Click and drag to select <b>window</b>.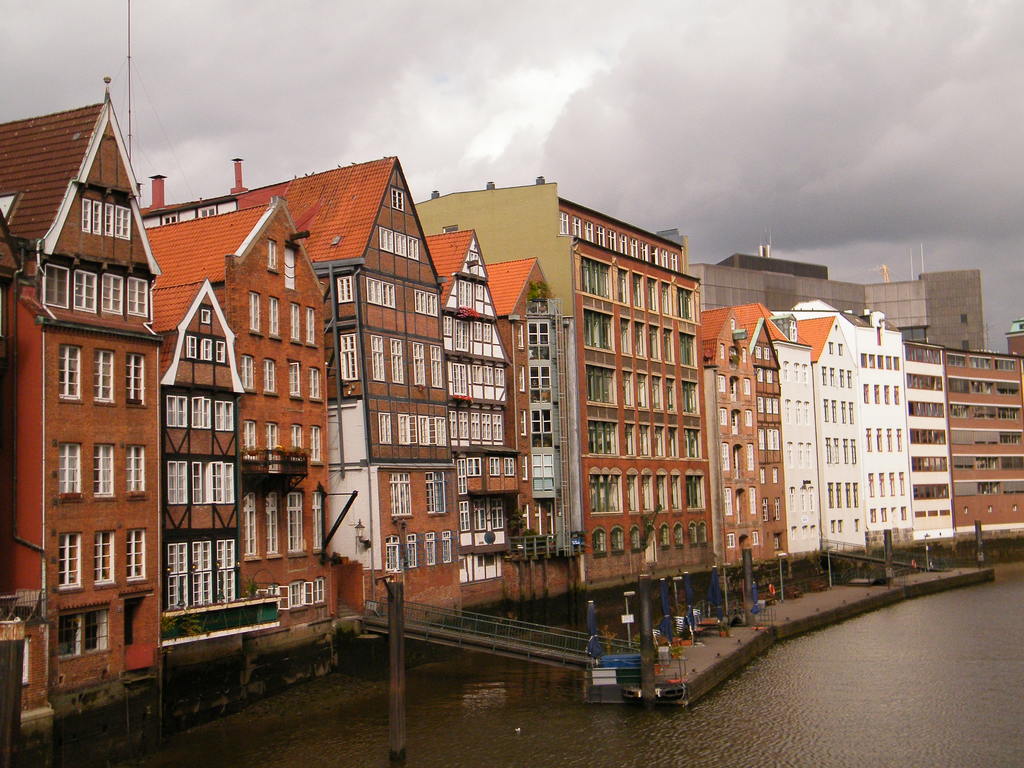
Selection: box=[760, 495, 773, 519].
